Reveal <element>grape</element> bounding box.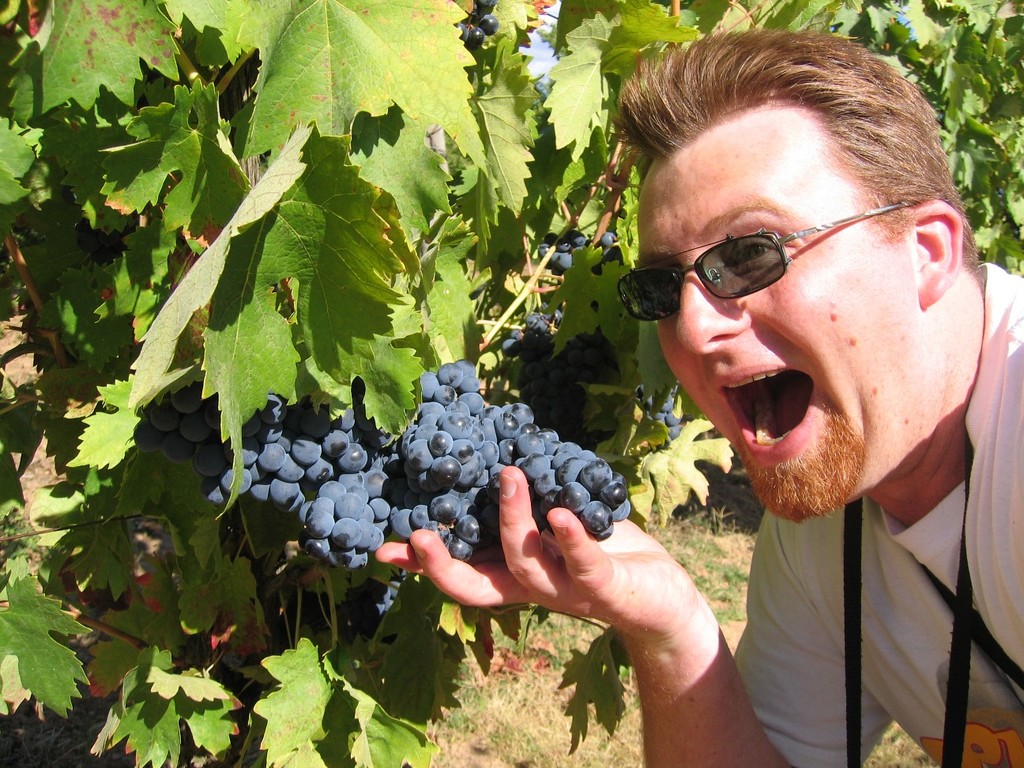
Revealed: <bbox>472, 0, 494, 7</bbox>.
